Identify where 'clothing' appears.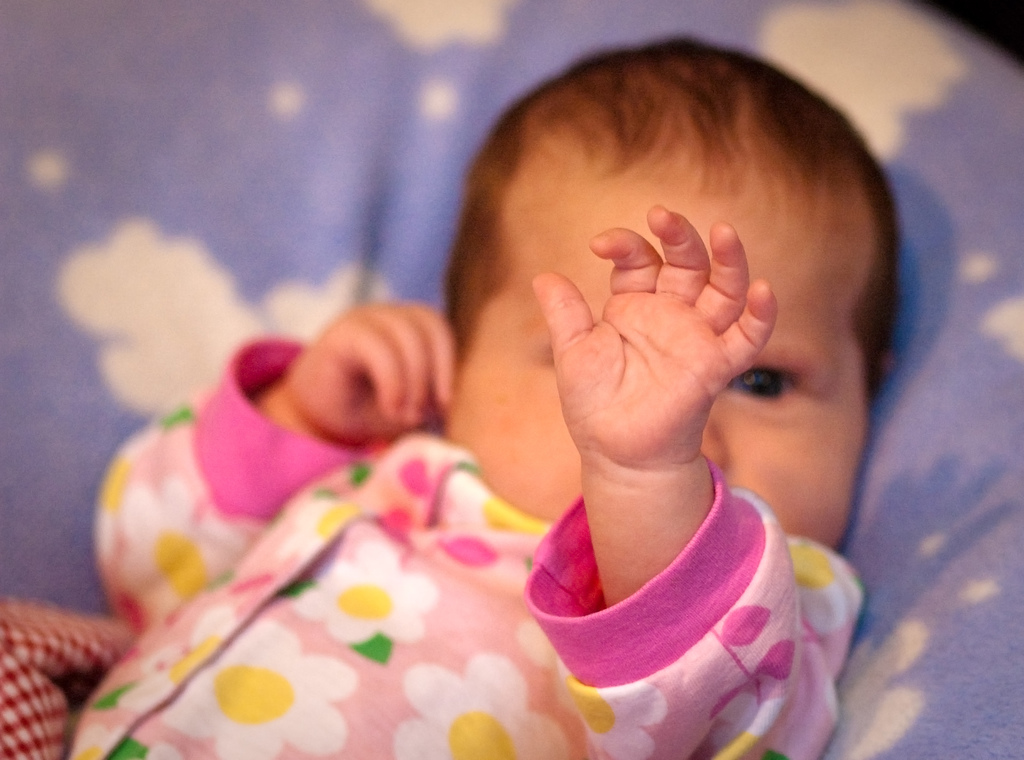
Appears at Rect(92, 334, 877, 759).
